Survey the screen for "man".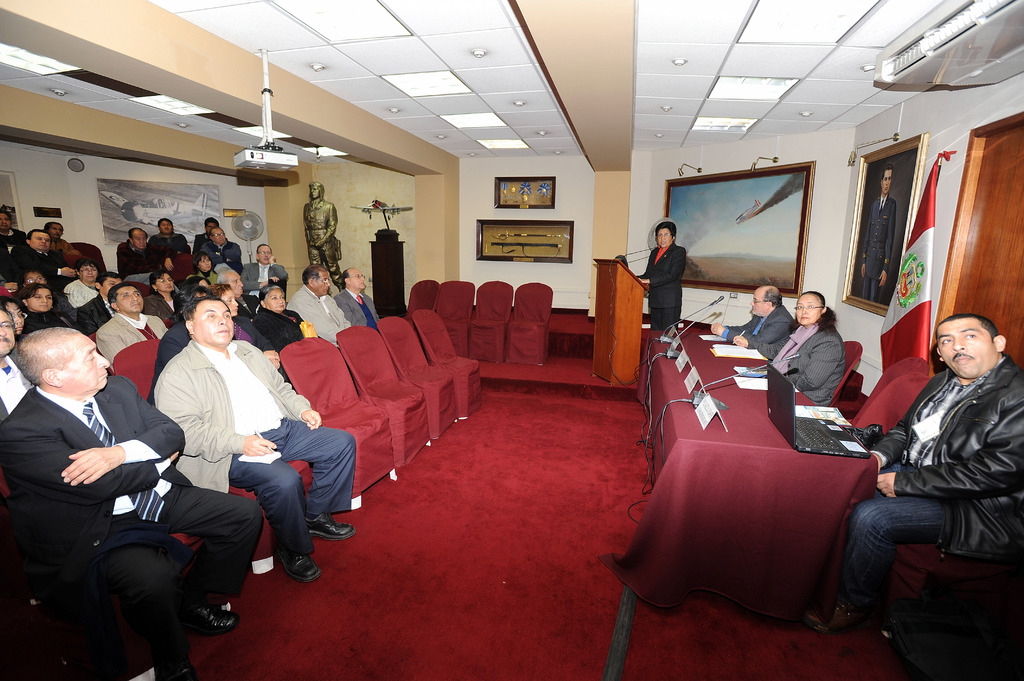
Survey found: bbox(0, 308, 36, 422).
